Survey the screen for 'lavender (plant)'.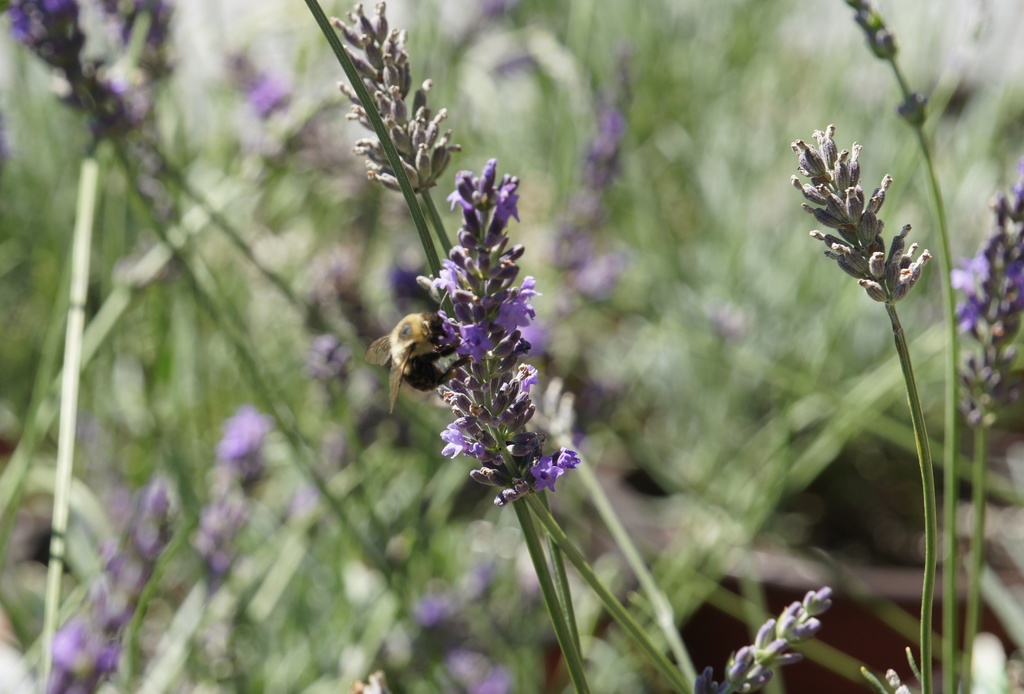
Survey found: BBox(416, 569, 511, 693).
